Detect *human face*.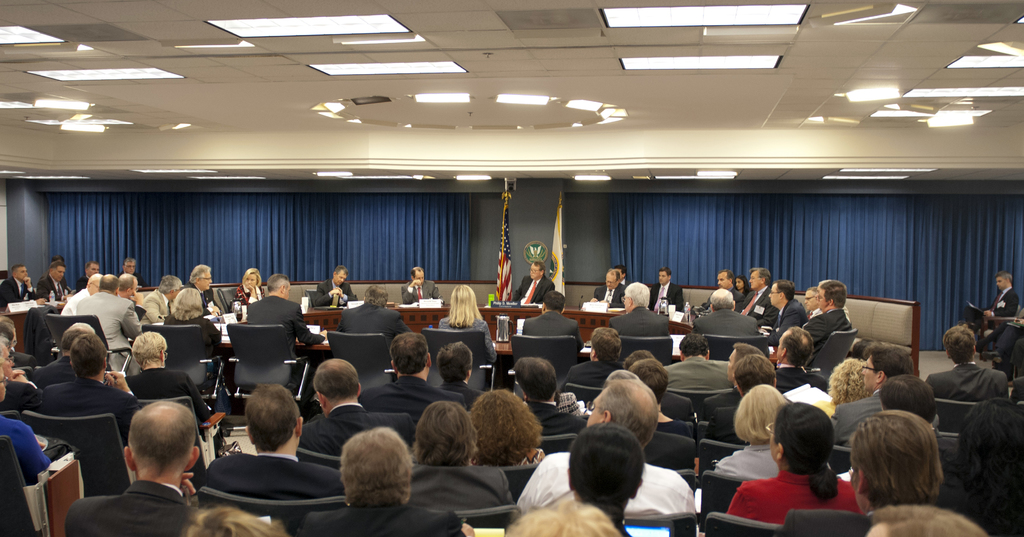
Detected at box=[749, 274, 762, 289].
